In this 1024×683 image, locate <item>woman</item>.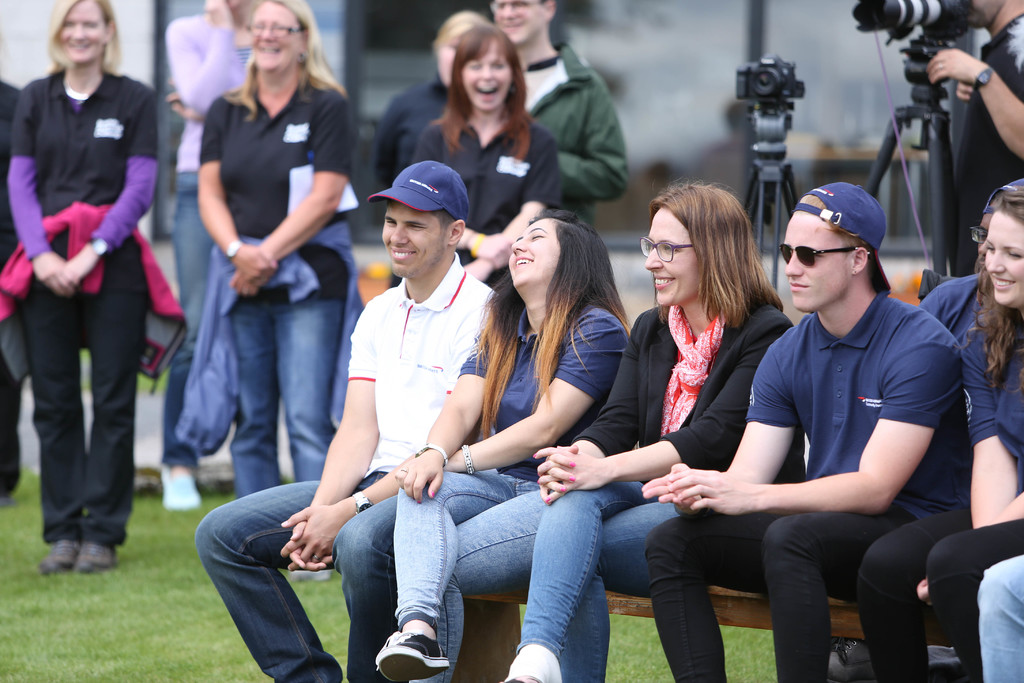
Bounding box: select_region(494, 183, 794, 682).
